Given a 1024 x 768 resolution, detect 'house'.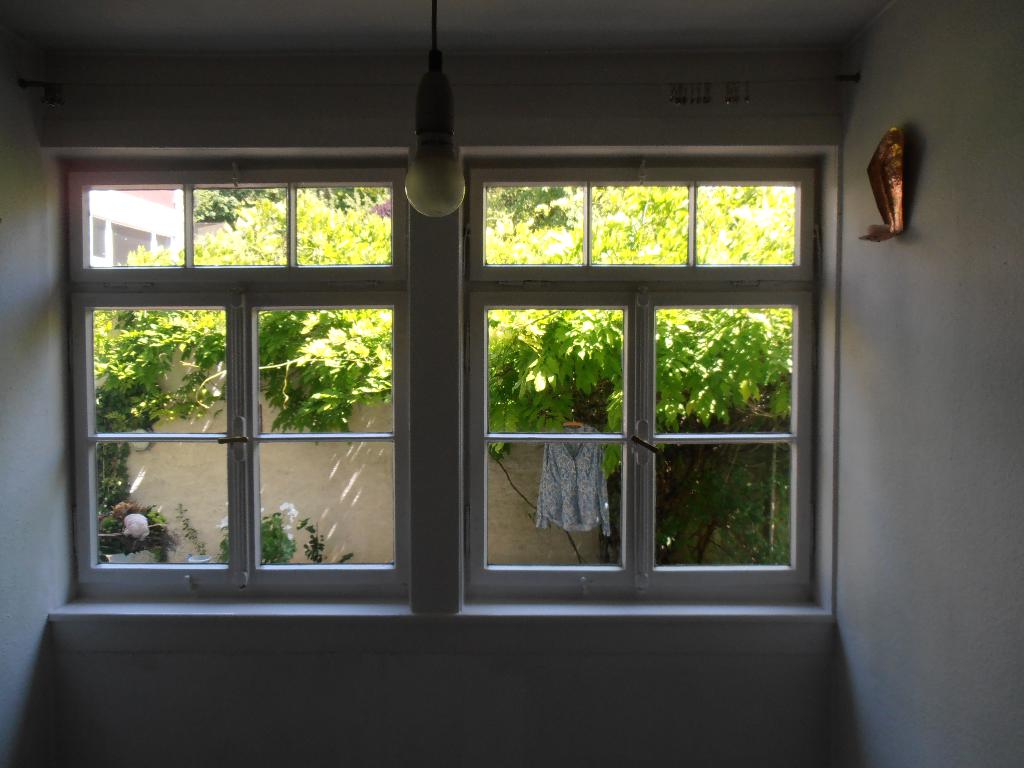
box(0, 0, 1023, 767).
